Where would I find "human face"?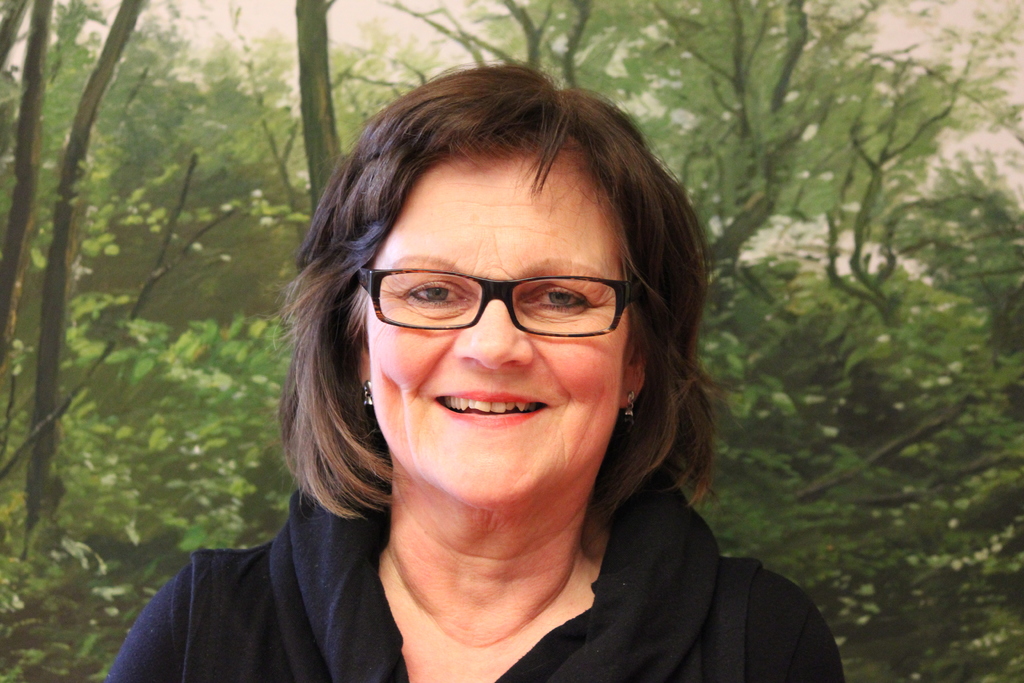
At (364,142,633,500).
